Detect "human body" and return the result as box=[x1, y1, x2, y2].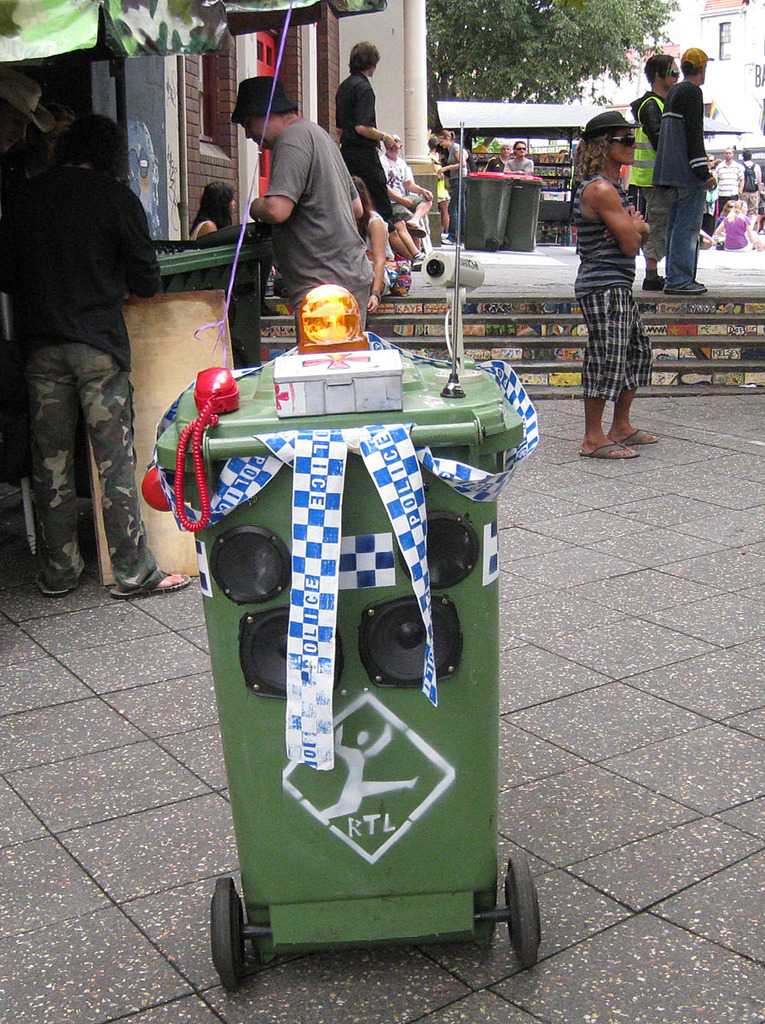
box=[506, 138, 532, 173].
